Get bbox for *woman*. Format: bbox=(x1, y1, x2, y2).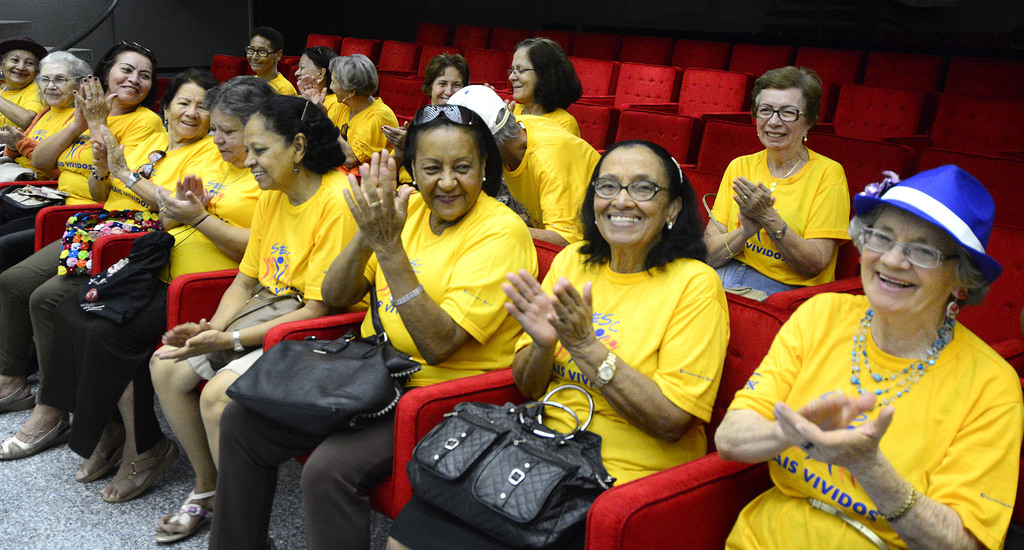
bbox=(0, 81, 216, 471).
